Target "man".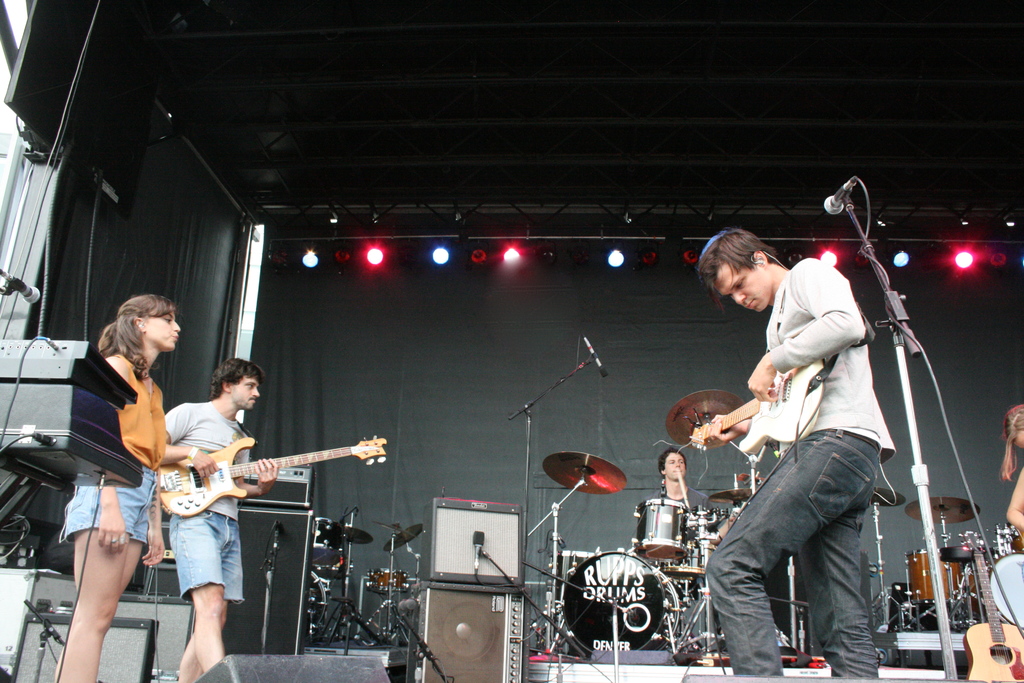
Target region: 154:352:273:682.
